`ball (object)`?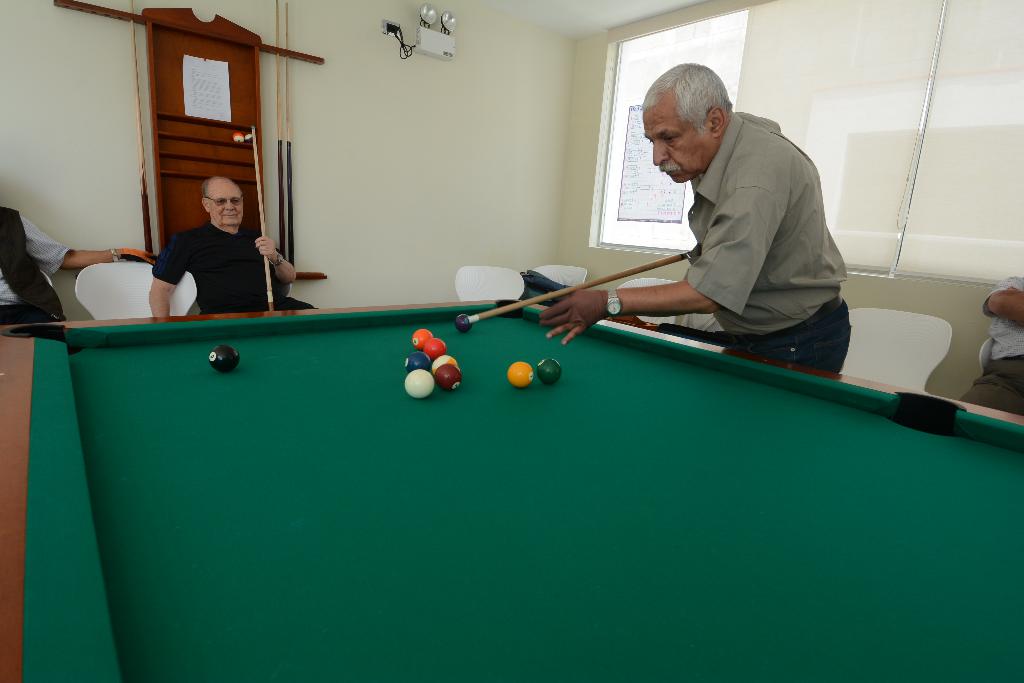
433:353:456:372
